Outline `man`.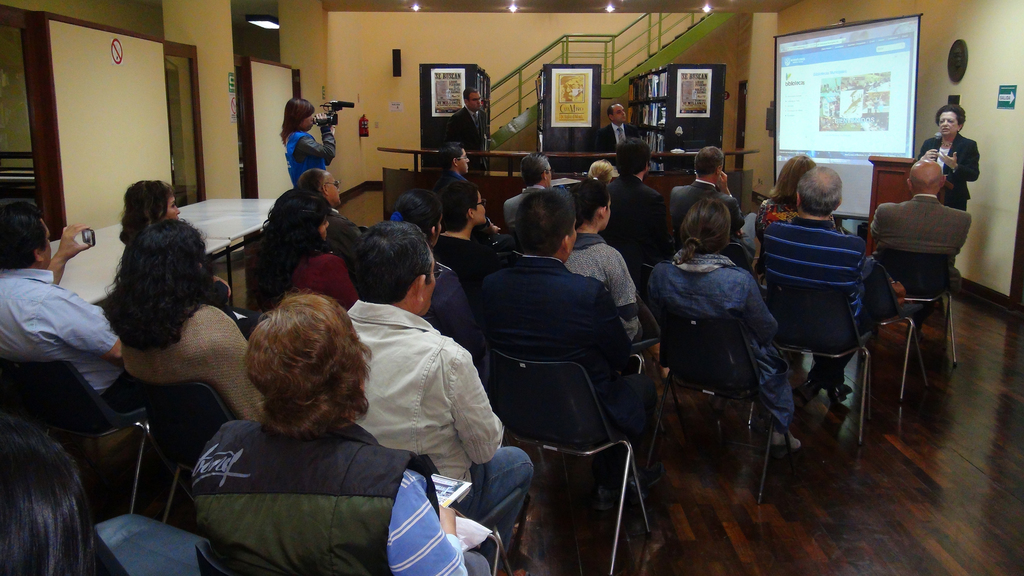
Outline: 760, 167, 867, 403.
